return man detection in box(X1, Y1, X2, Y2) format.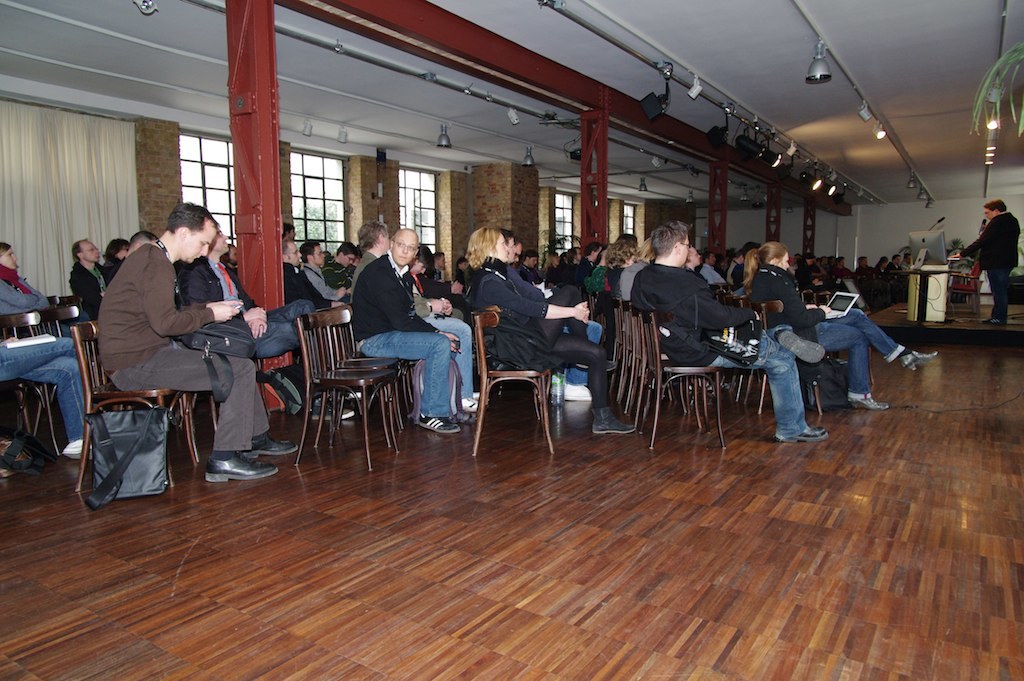
box(959, 201, 1020, 325).
